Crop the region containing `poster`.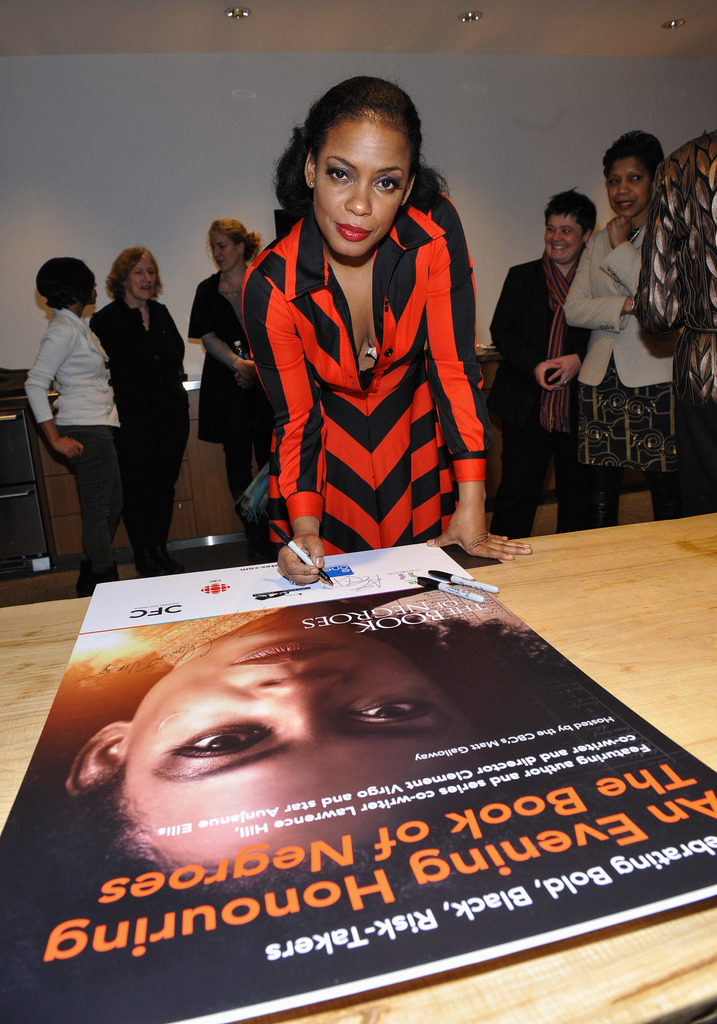
Crop region: select_region(0, 532, 716, 1023).
